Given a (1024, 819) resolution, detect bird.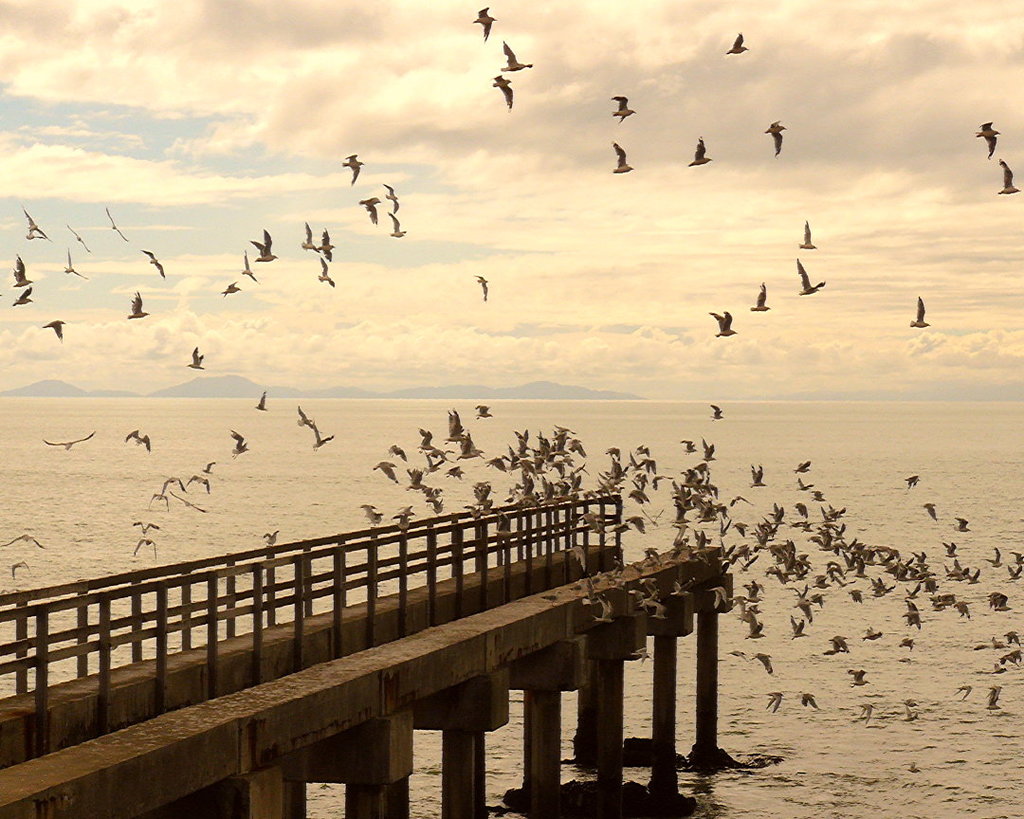
rect(612, 92, 638, 124).
